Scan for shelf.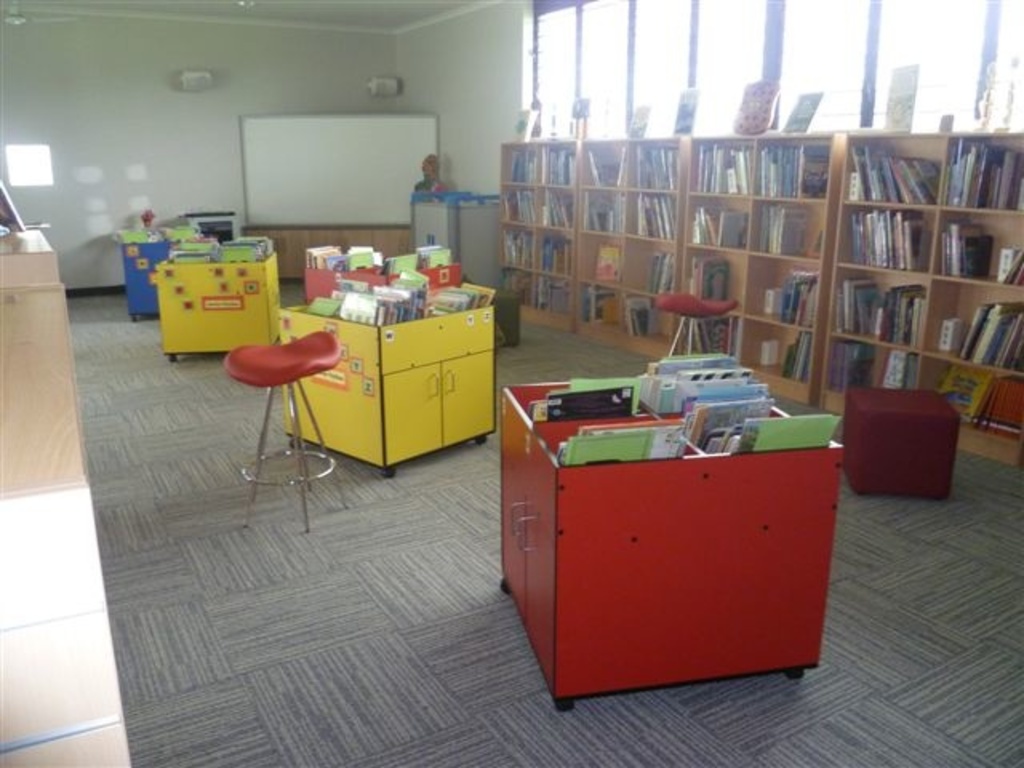
Scan result: detection(923, 131, 1016, 213).
